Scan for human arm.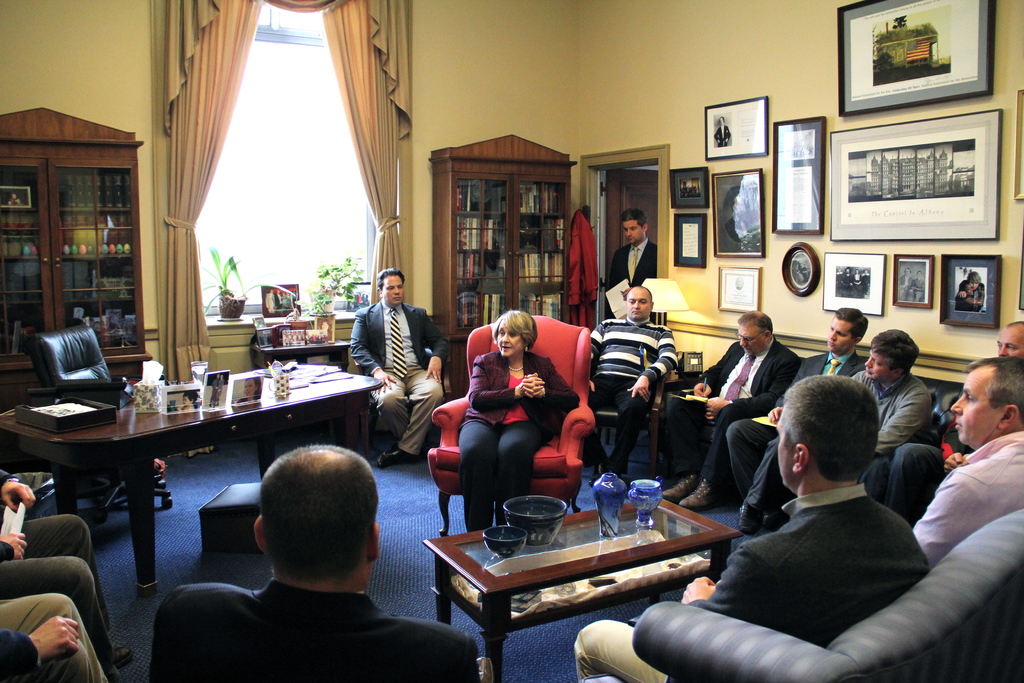
Scan result: {"x1": 582, "y1": 313, "x2": 616, "y2": 388}.
